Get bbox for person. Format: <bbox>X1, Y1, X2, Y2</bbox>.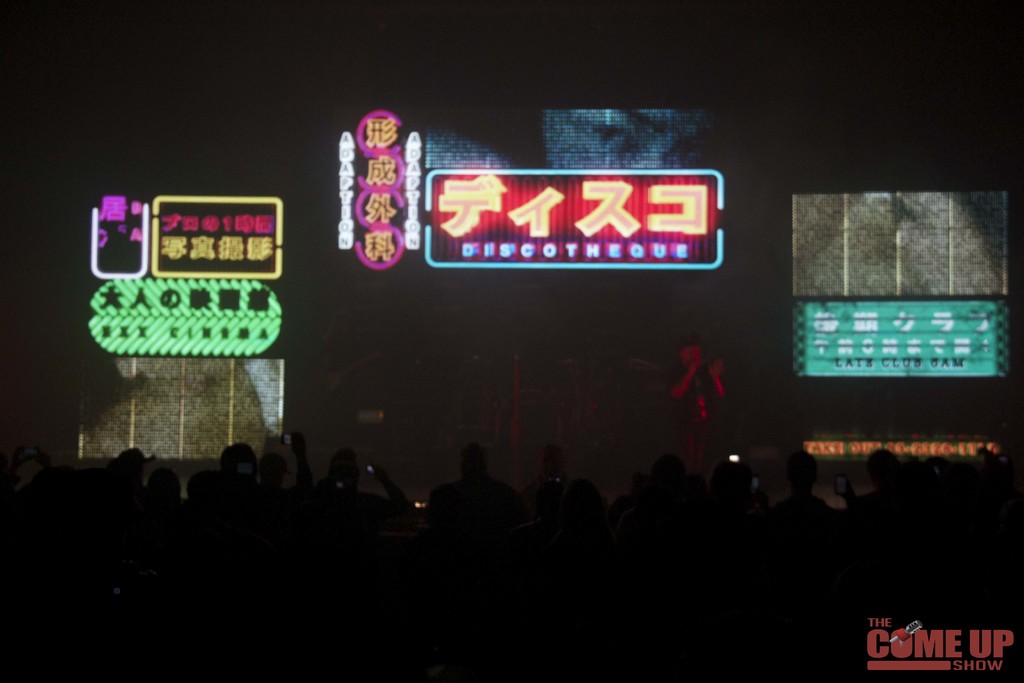
<bbox>664, 320, 742, 465</bbox>.
